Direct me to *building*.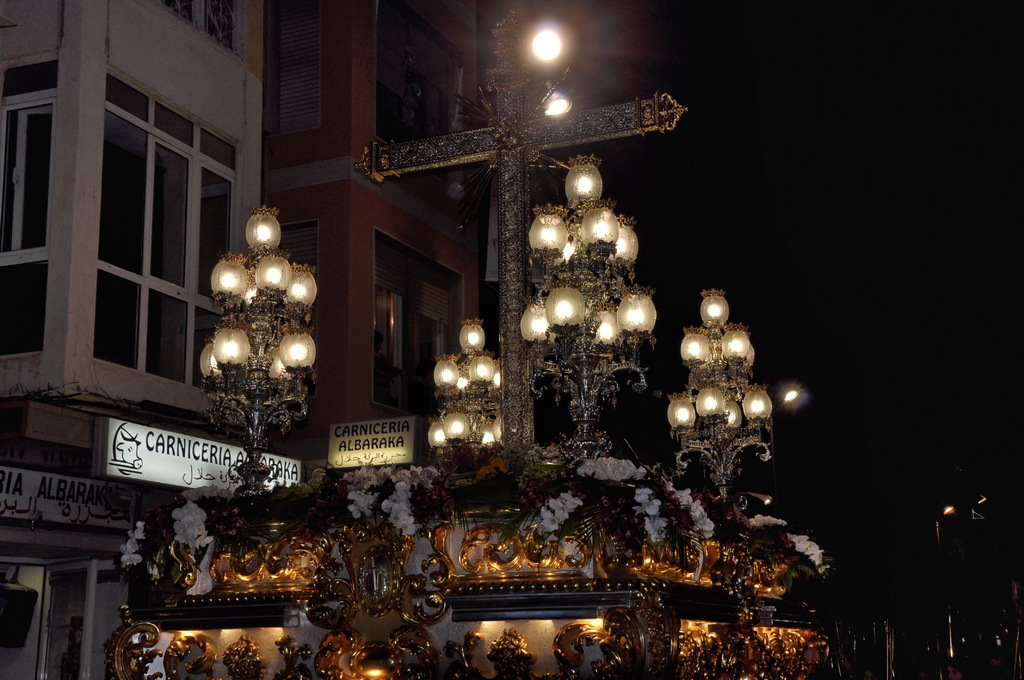
Direction: [266,0,481,423].
